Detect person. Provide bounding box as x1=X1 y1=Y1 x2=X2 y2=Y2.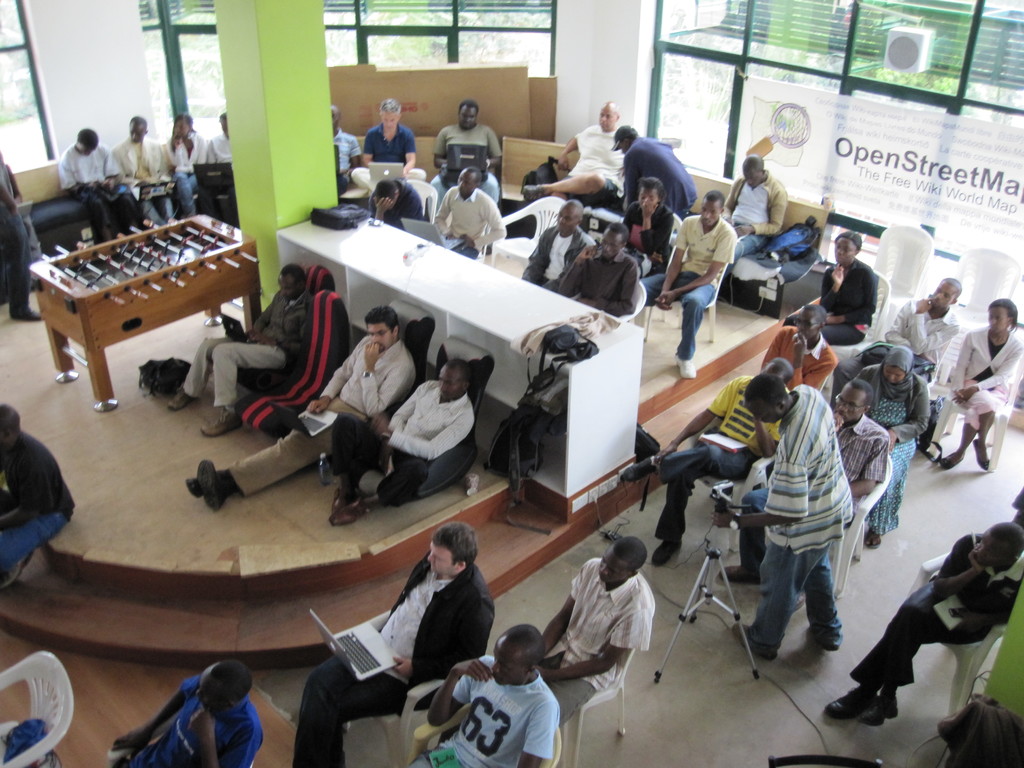
x1=641 y1=189 x2=736 y2=378.
